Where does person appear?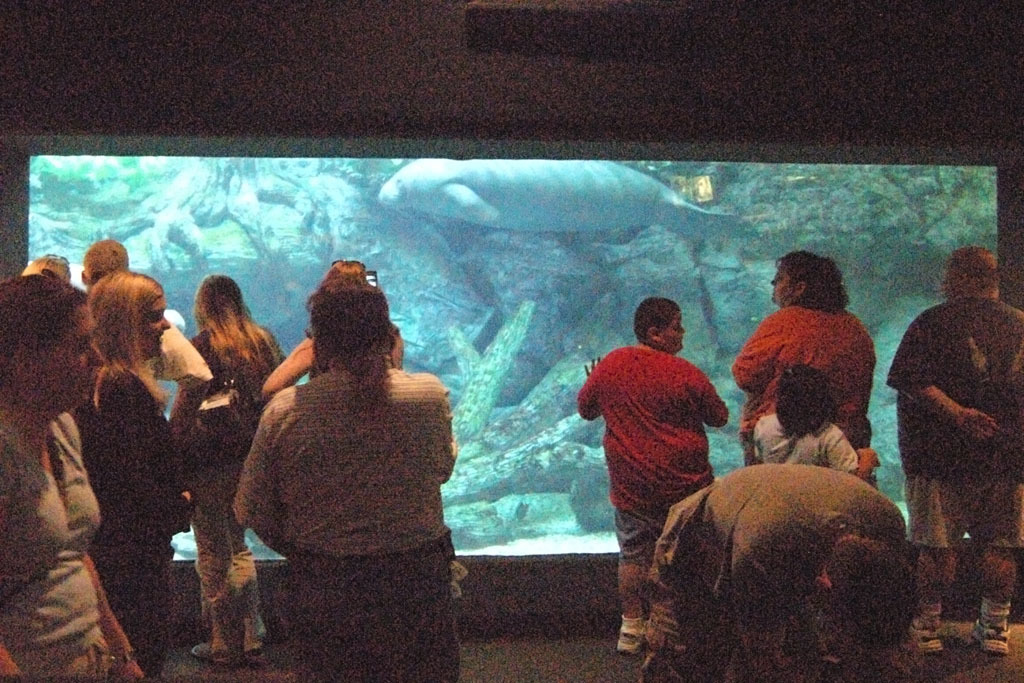
Appears at {"left": 171, "top": 275, "right": 286, "bottom": 662}.
